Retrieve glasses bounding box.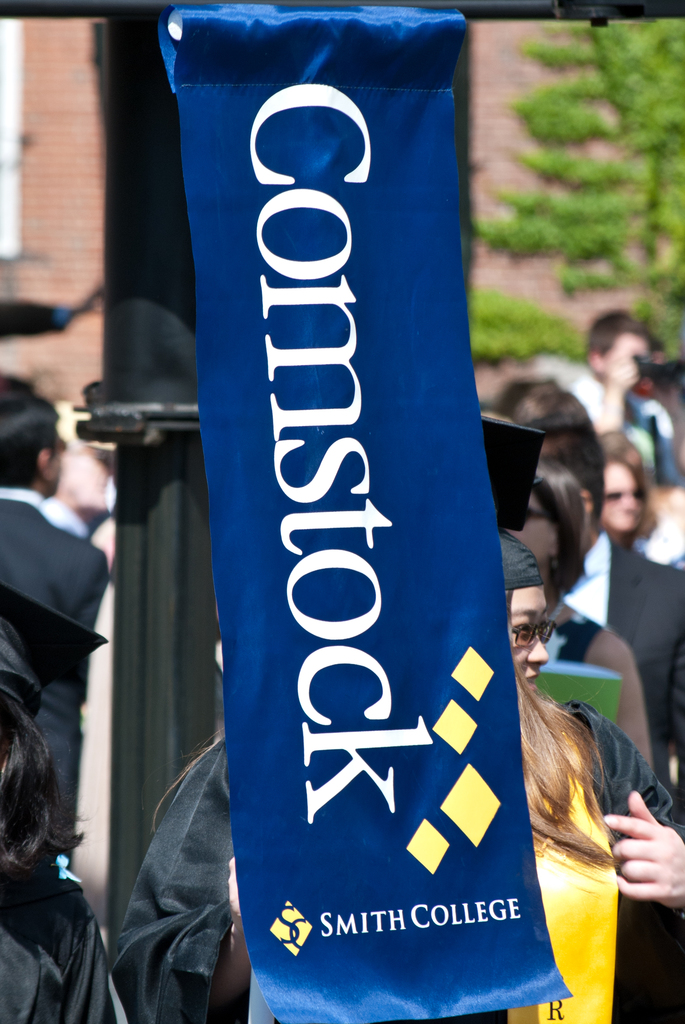
Bounding box: 602 488 643 503.
